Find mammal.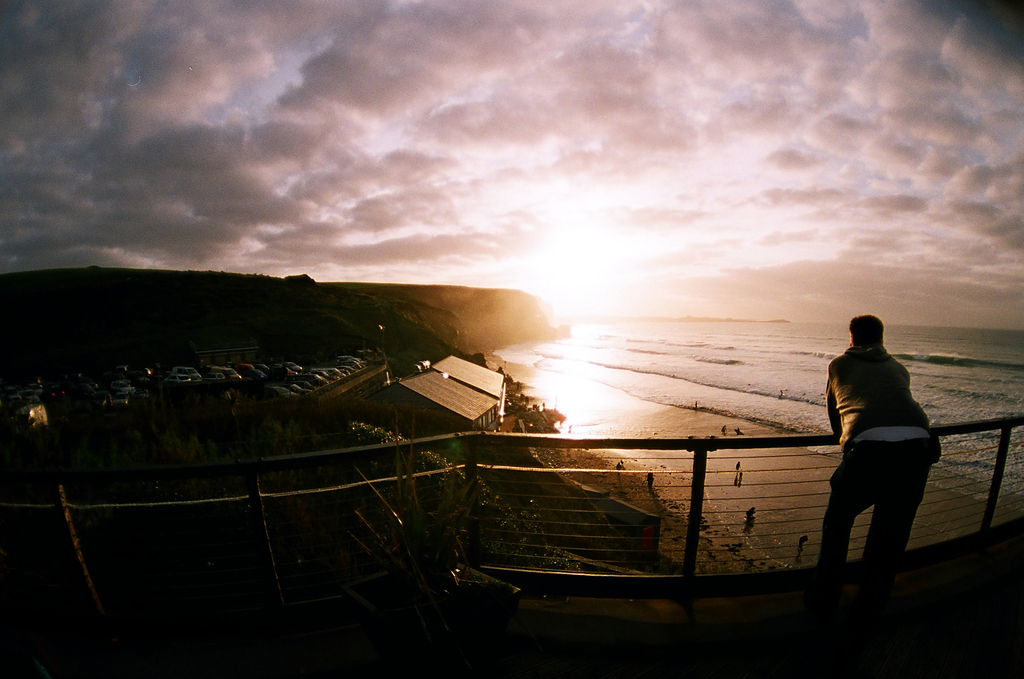
bbox(542, 401, 543, 408).
